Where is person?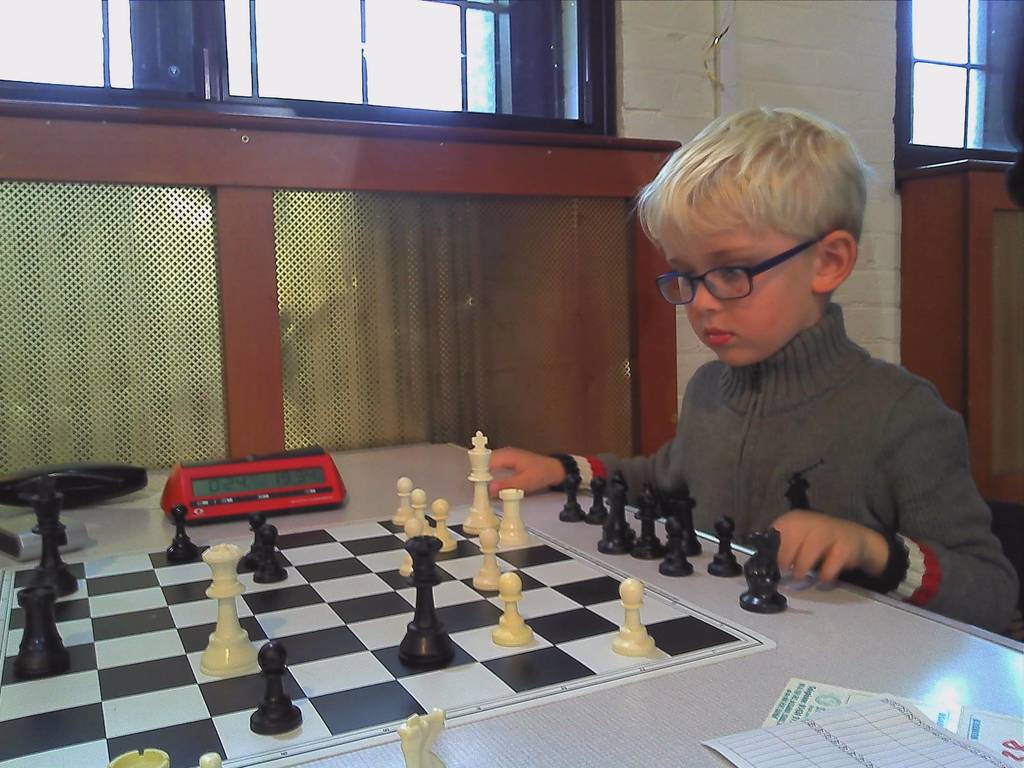
detection(601, 87, 988, 634).
